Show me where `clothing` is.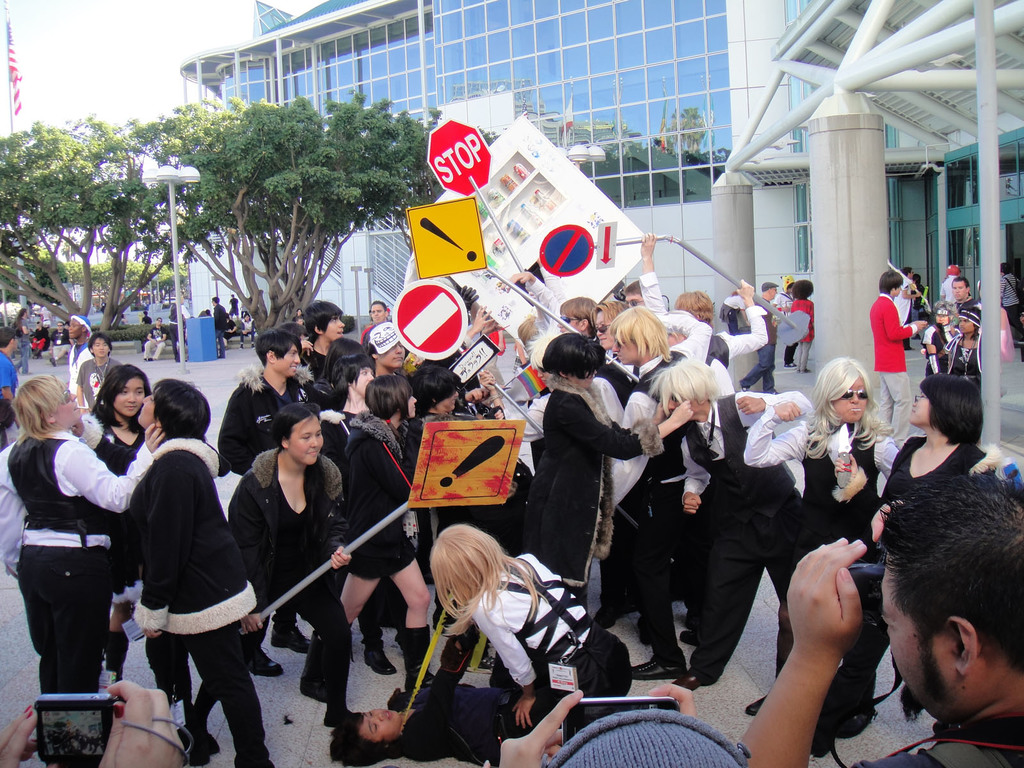
`clothing` is at bbox=[675, 387, 812, 678].
